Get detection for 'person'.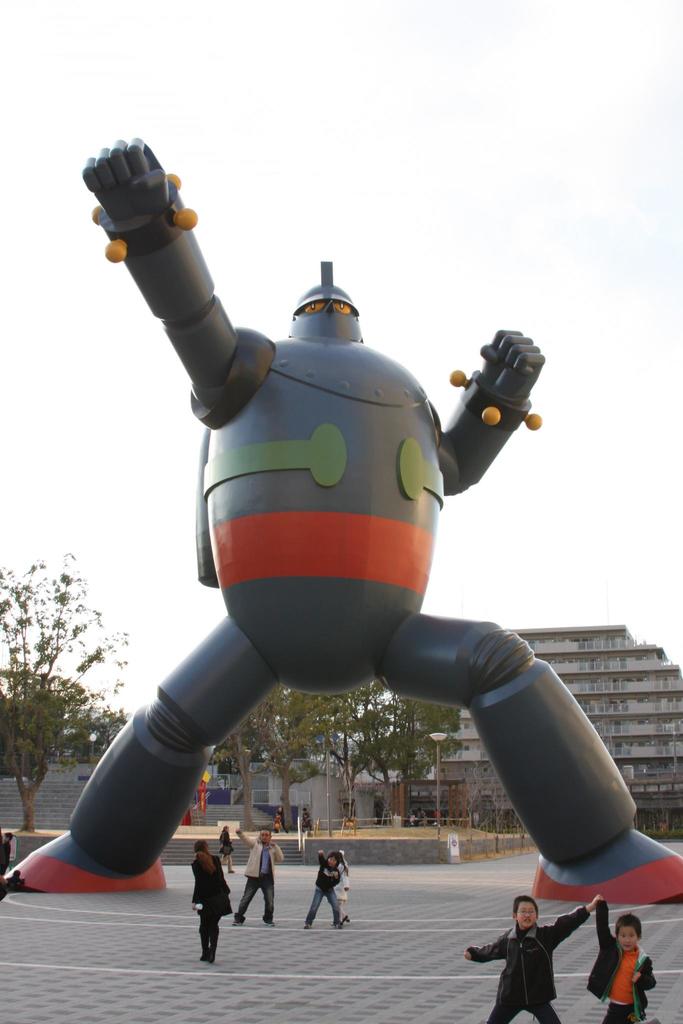
Detection: [x1=468, y1=897, x2=598, y2=1023].
